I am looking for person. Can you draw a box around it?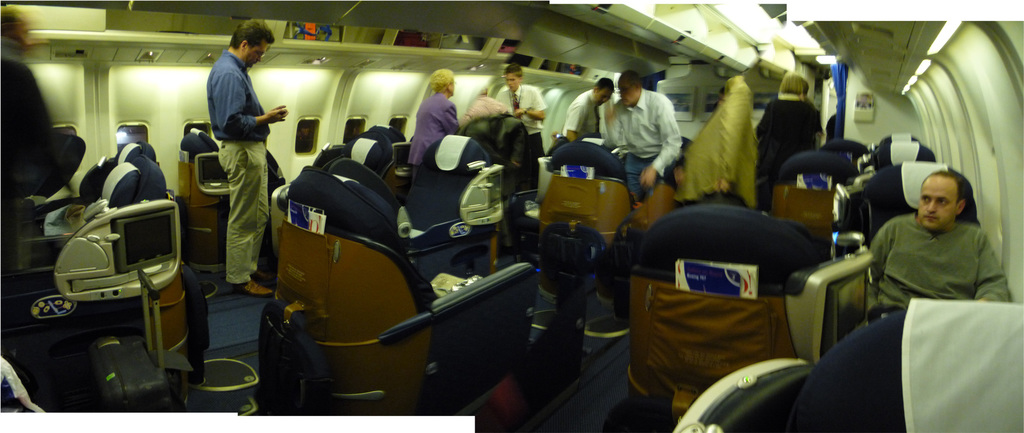
Sure, the bounding box is [x1=604, y1=69, x2=684, y2=206].
